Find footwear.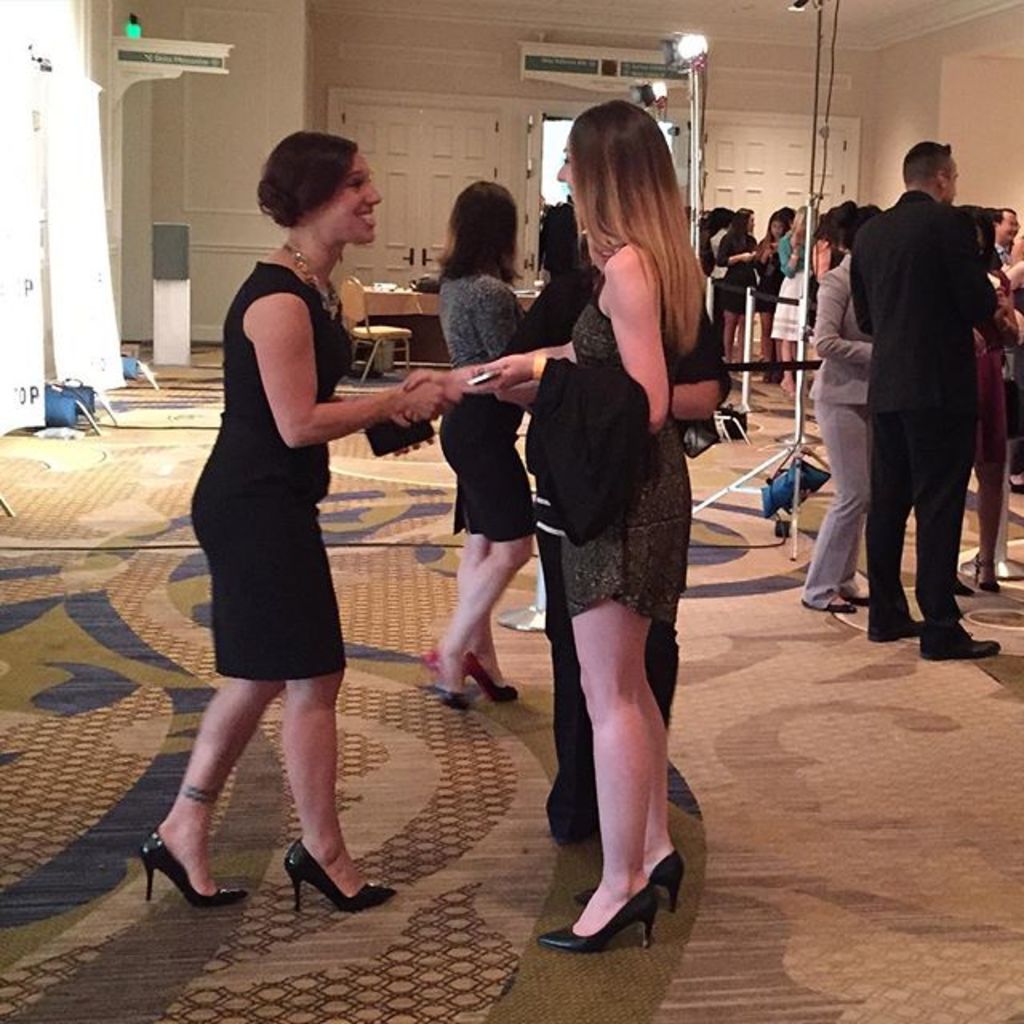
<region>416, 680, 453, 712</region>.
